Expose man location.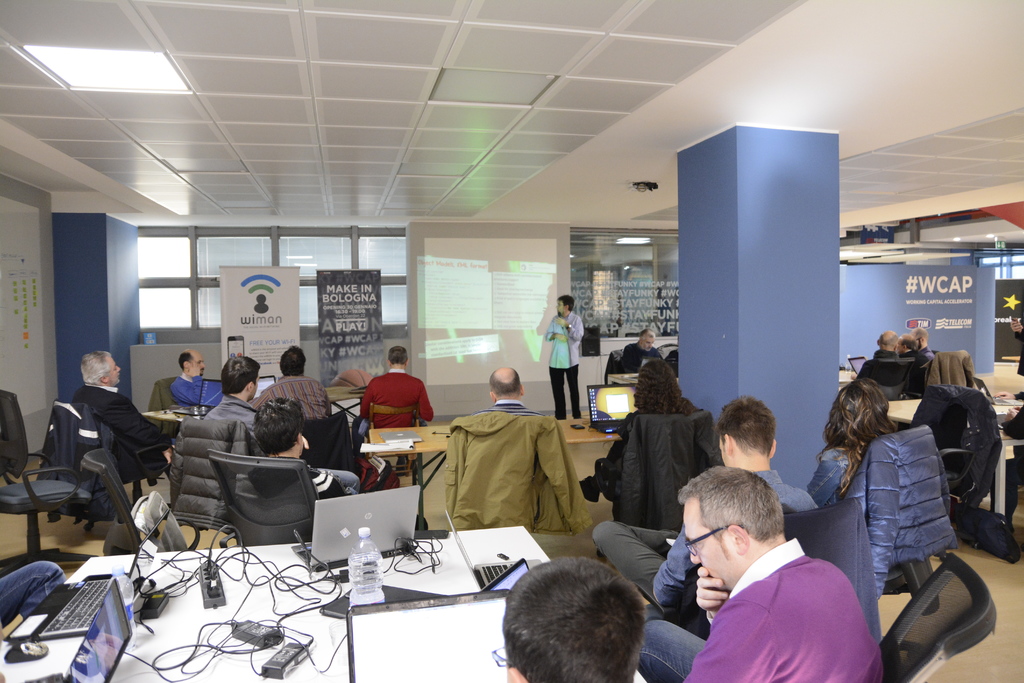
Exposed at BBox(857, 325, 906, 379).
